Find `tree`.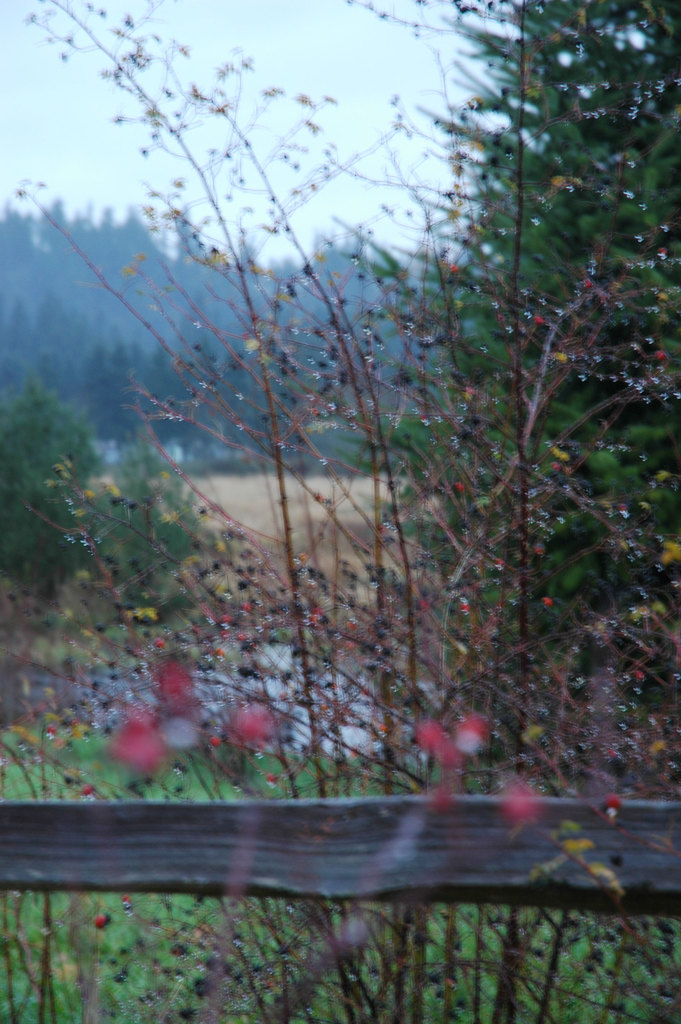
(x1=0, y1=206, x2=124, y2=454).
